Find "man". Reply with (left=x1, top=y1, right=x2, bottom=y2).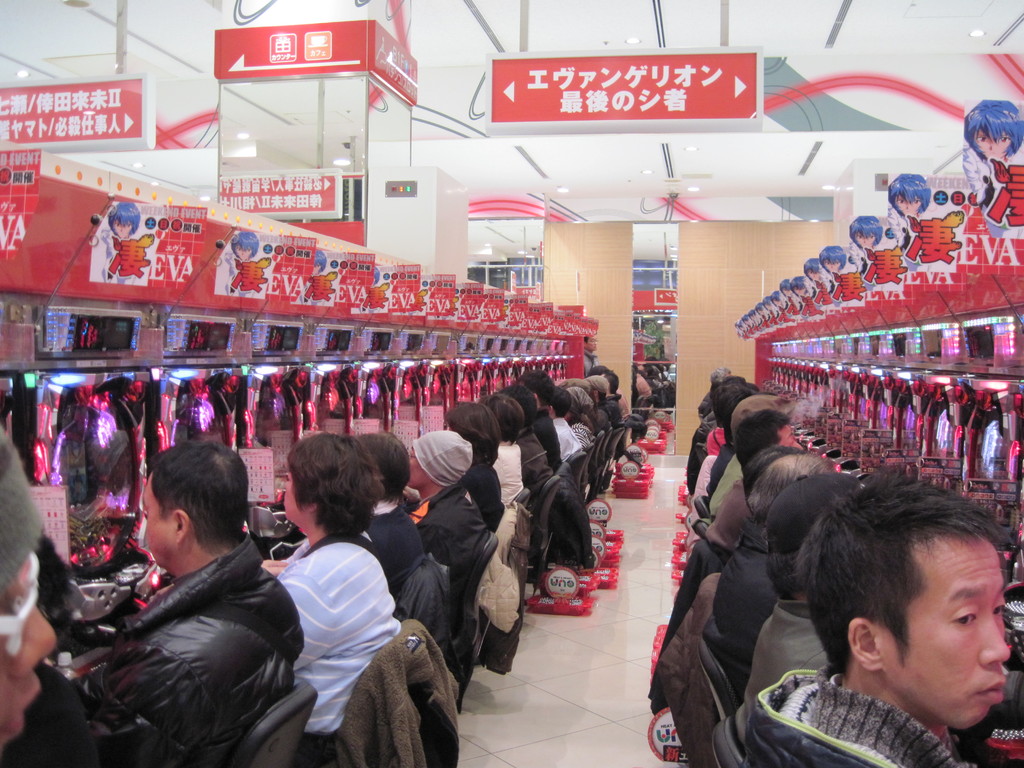
(left=0, top=437, right=53, bottom=760).
